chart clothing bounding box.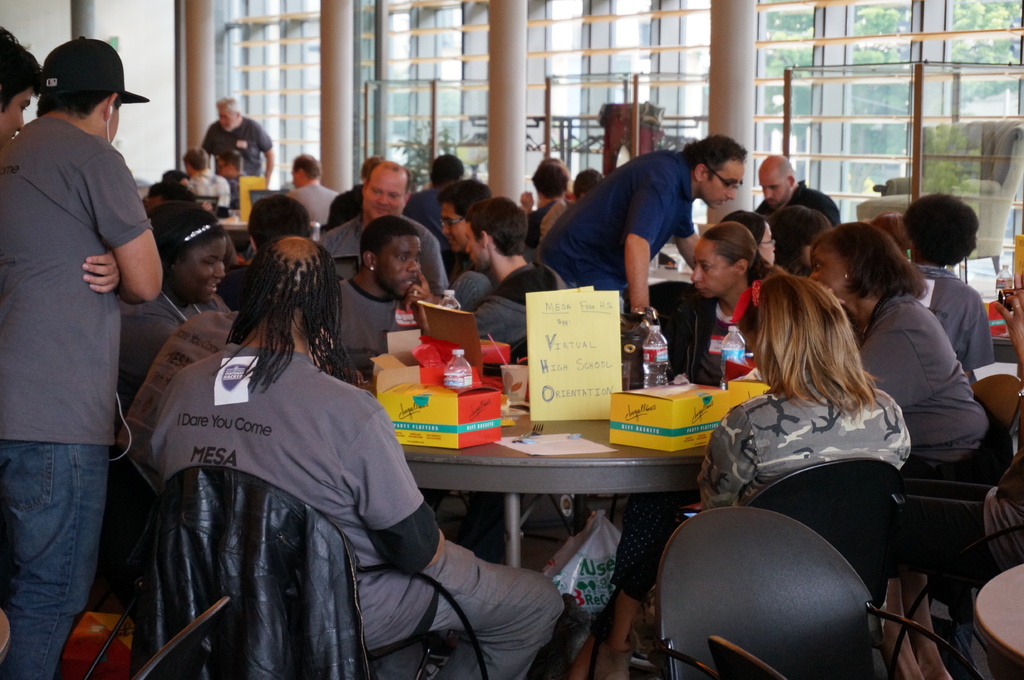
Charted: rect(0, 120, 151, 679).
